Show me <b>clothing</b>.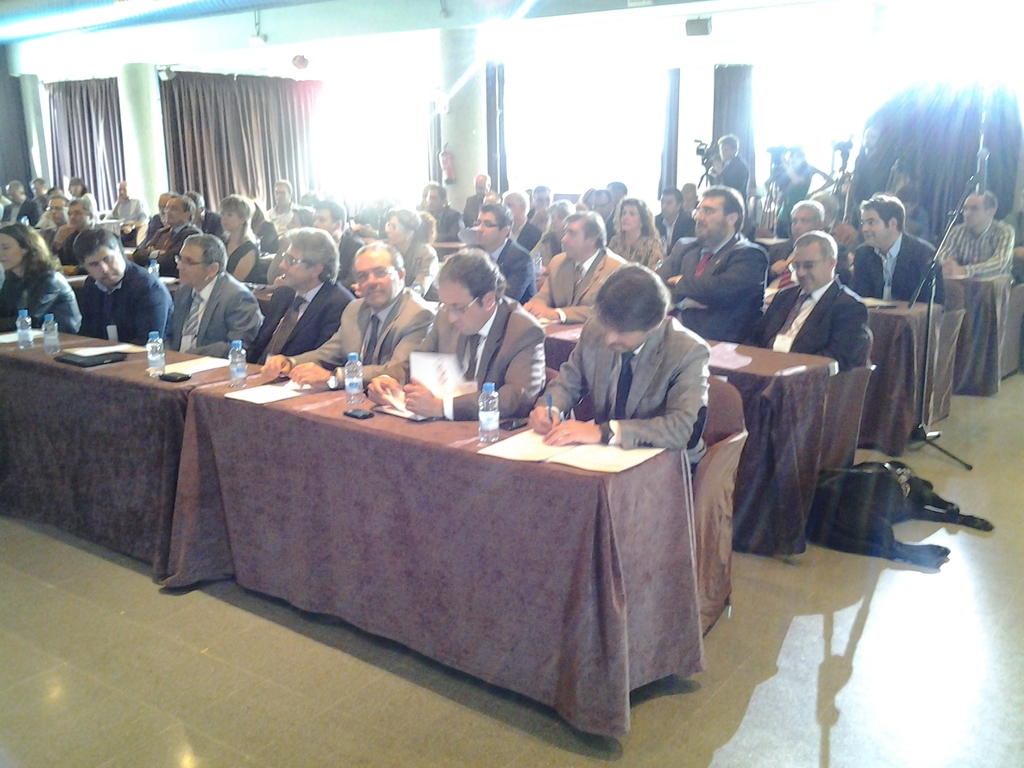
<b>clothing</b> is here: {"left": 8, "top": 195, "right": 48, "bottom": 219}.
